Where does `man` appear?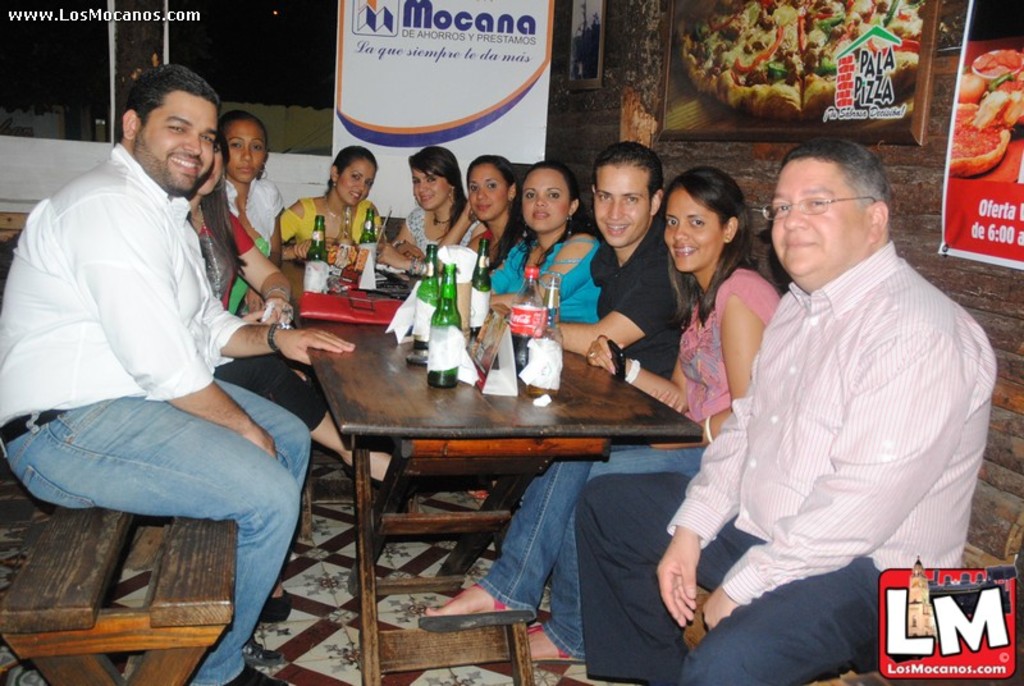
Appears at pyautogui.locateOnScreen(547, 143, 694, 381).
